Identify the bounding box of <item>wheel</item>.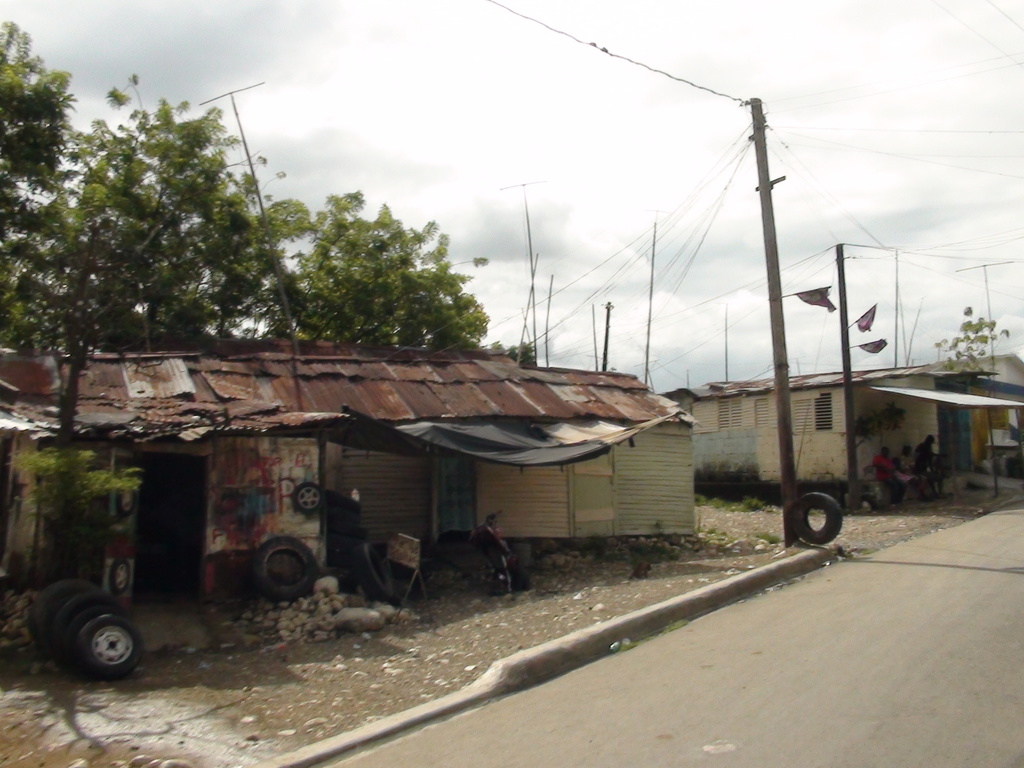
region(73, 614, 140, 676).
